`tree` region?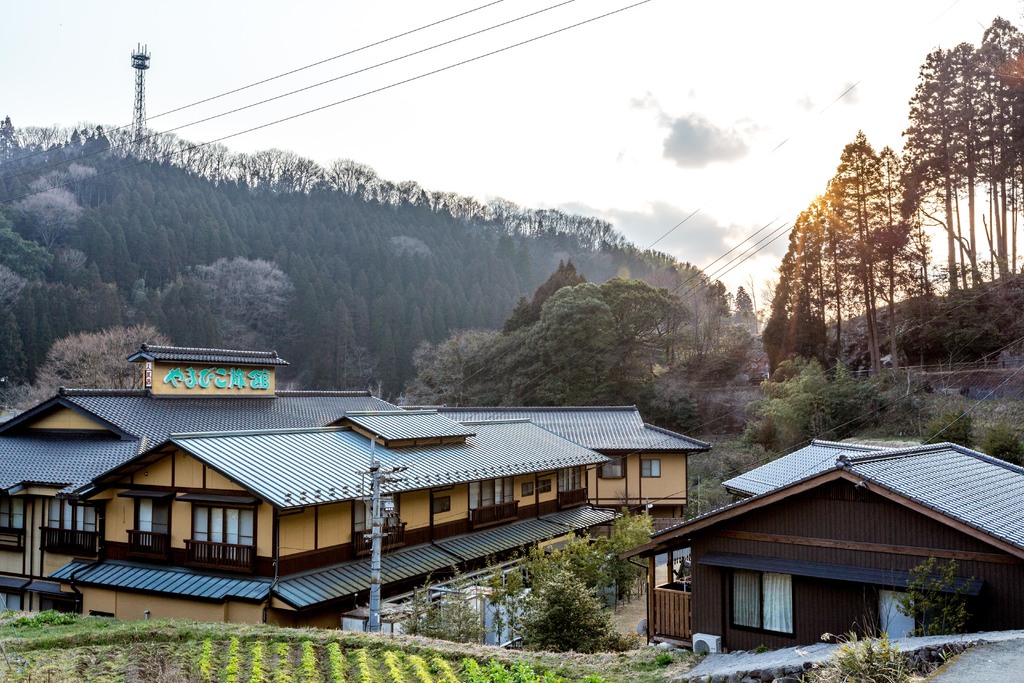
rect(831, 135, 919, 390)
